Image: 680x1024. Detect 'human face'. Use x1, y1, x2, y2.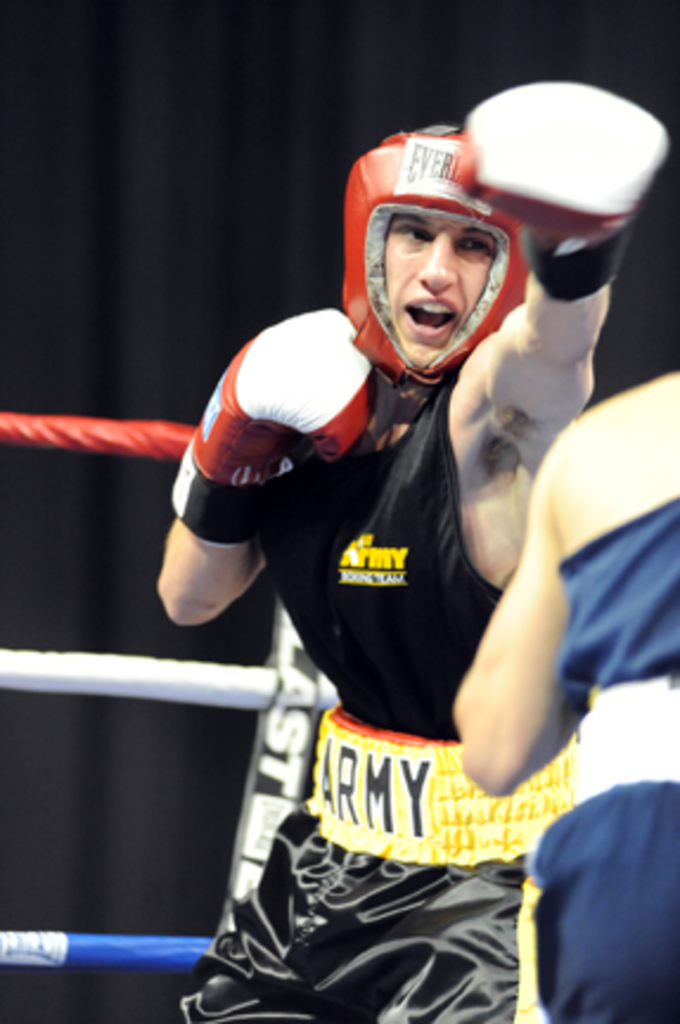
381, 211, 500, 363.
